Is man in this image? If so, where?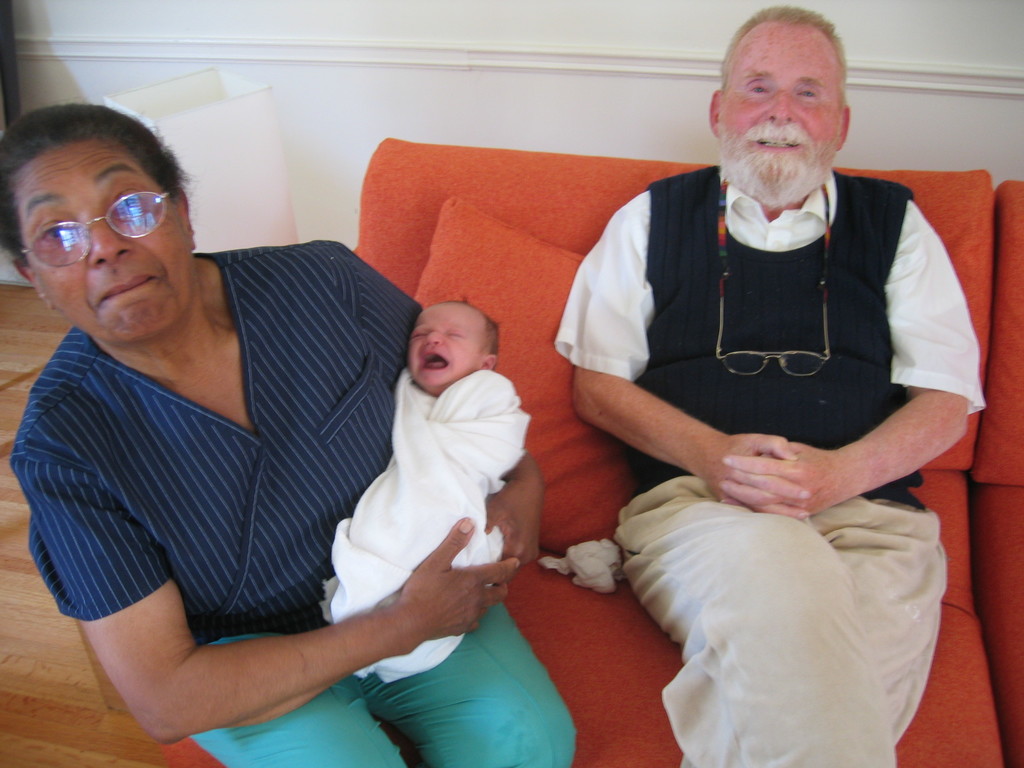
Yes, at BBox(526, 26, 1002, 736).
